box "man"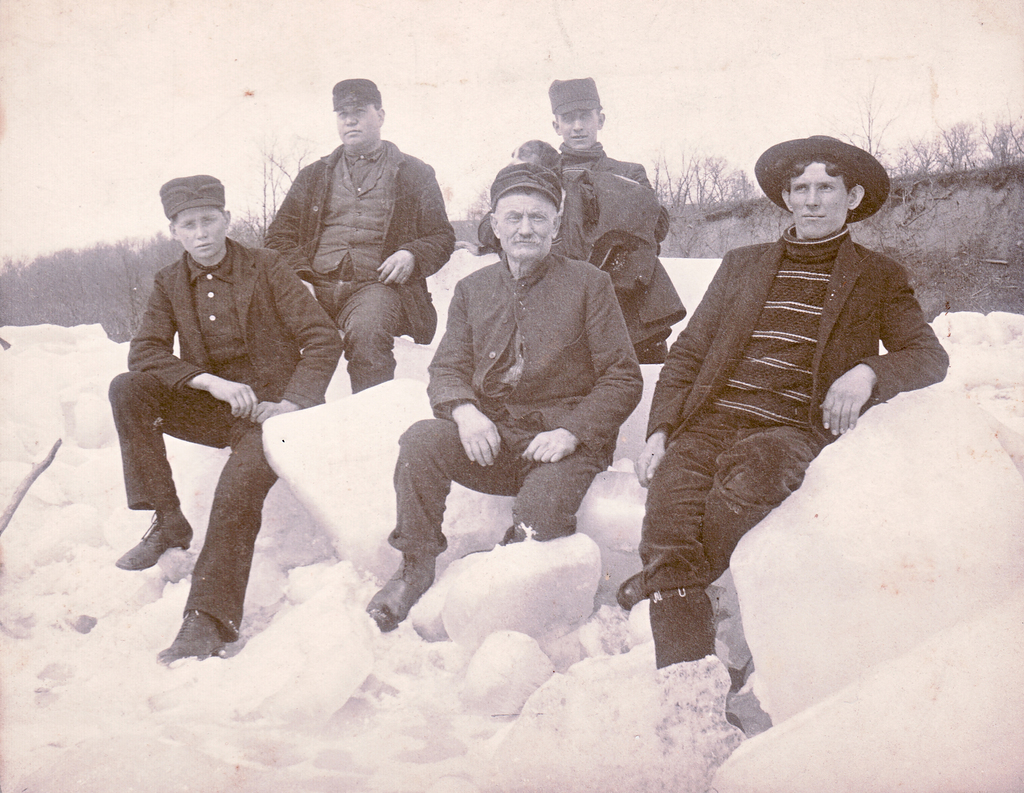
bbox=[120, 165, 307, 669]
